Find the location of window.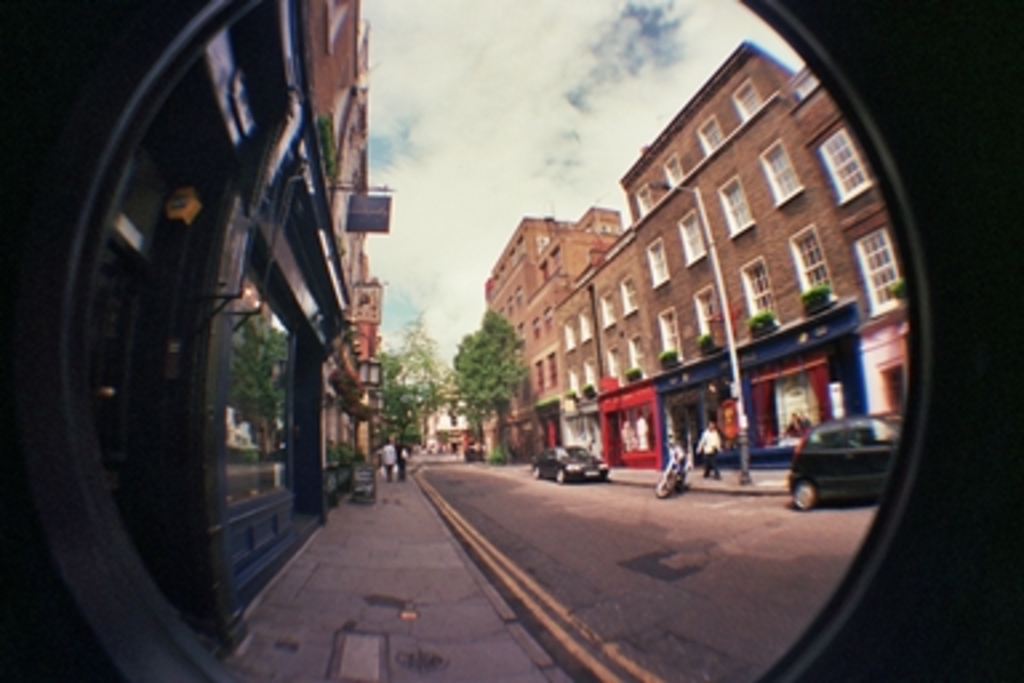
Location: [581, 304, 597, 339].
